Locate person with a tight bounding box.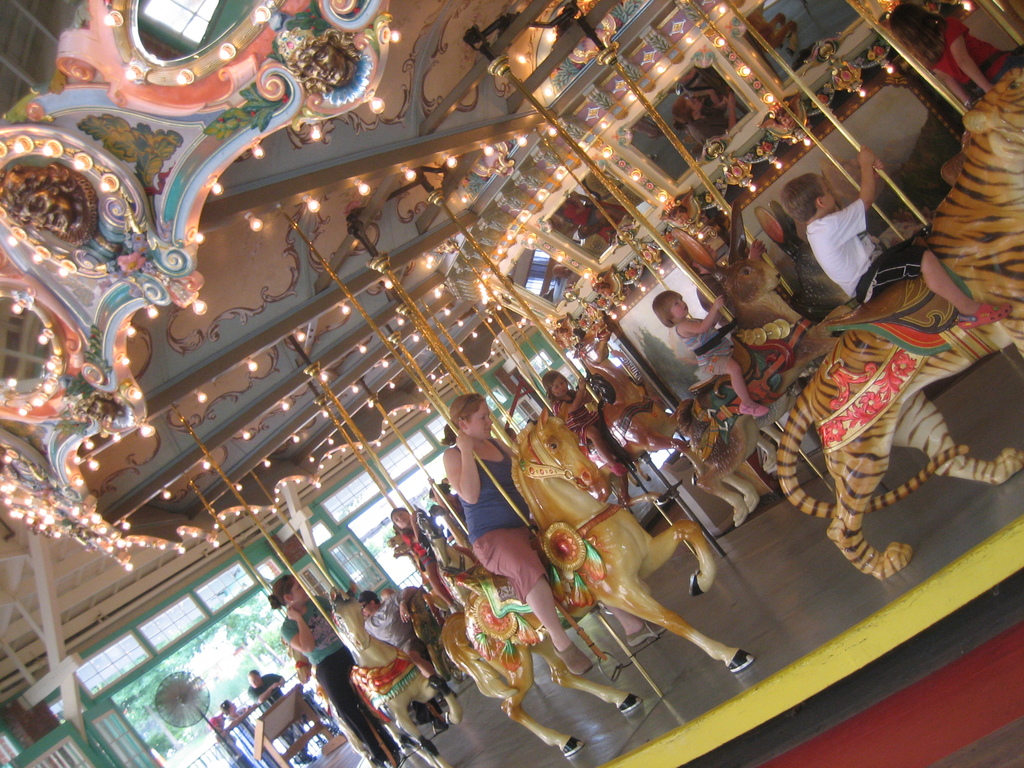
detection(648, 292, 761, 412).
